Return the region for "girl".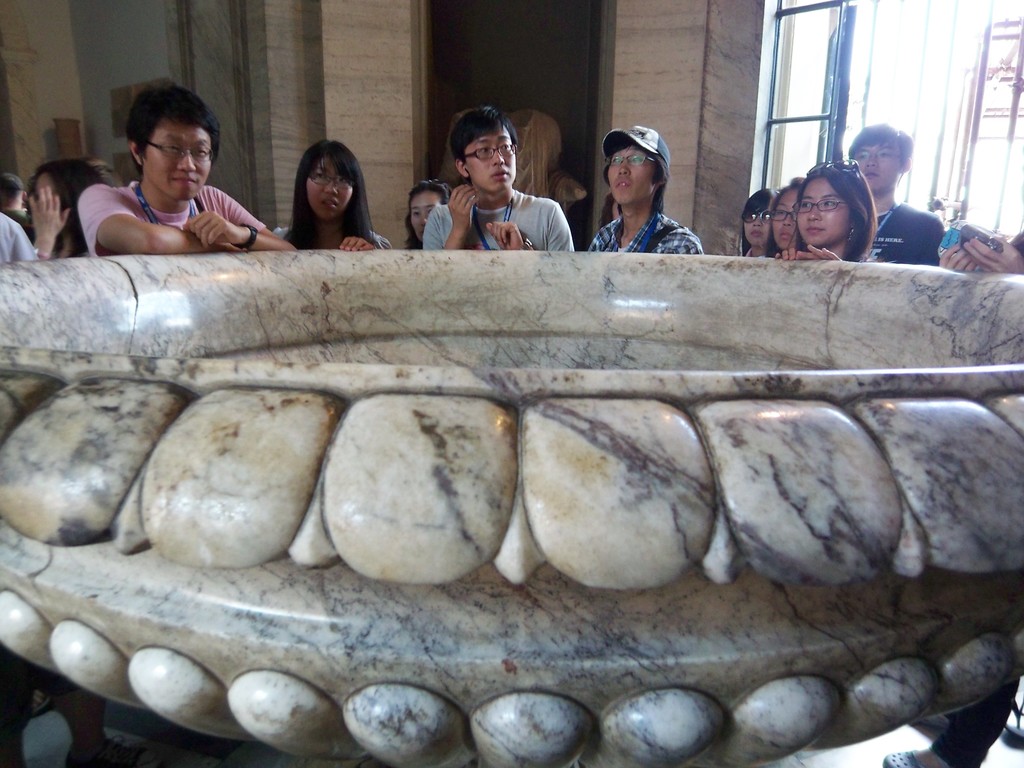
(left=776, top=161, right=877, bottom=259).
